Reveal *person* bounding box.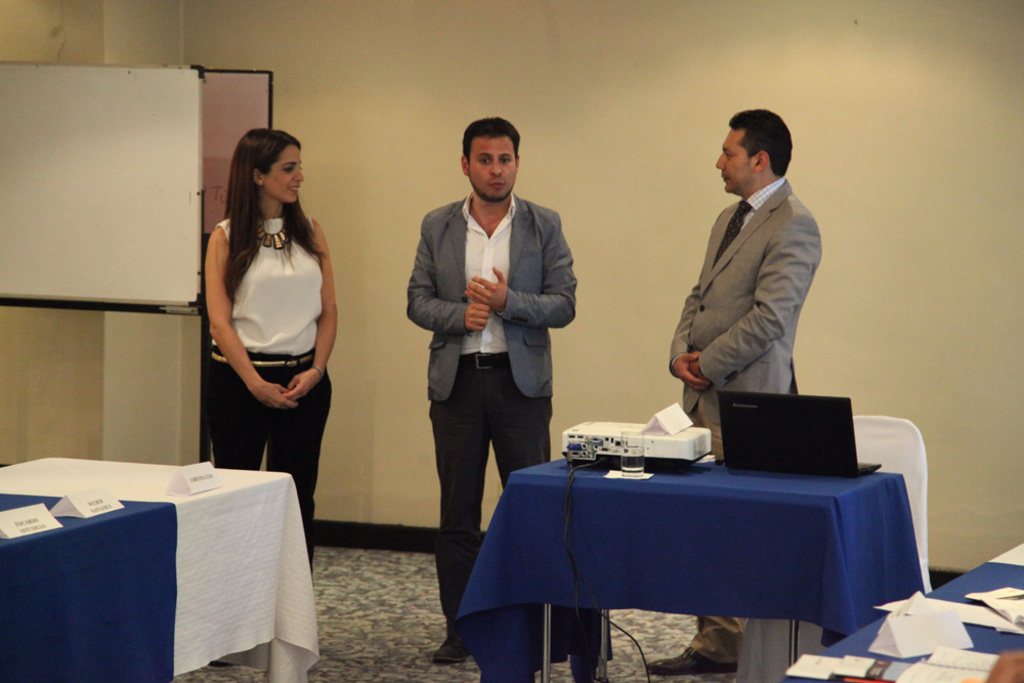
Revealed: 408:110:575:667.
